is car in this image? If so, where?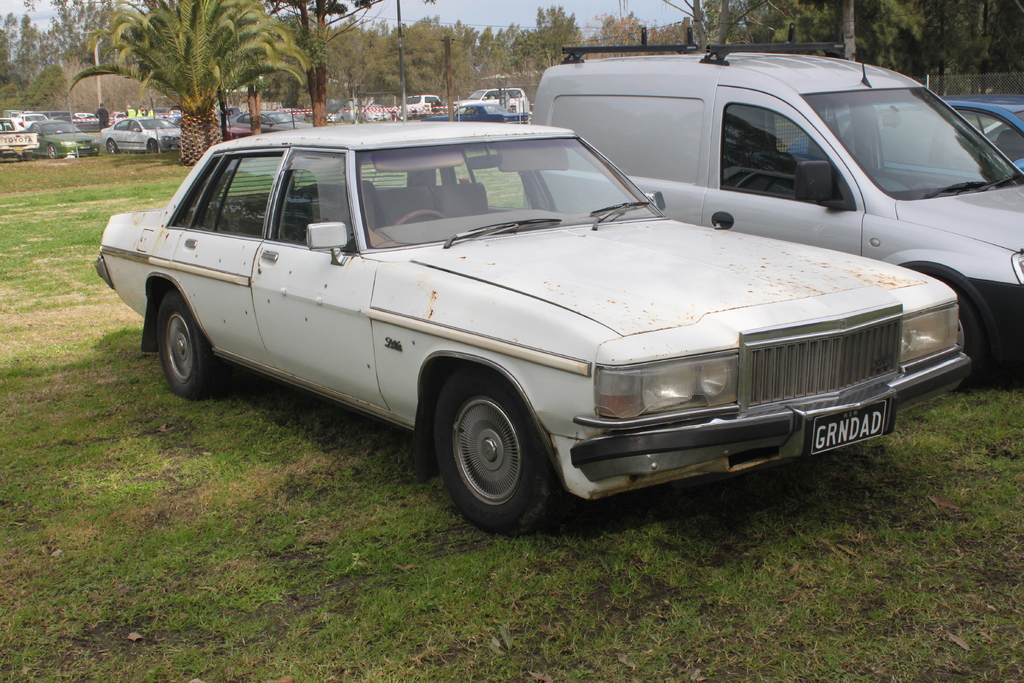
Yes, at (780,85,1023,181).
